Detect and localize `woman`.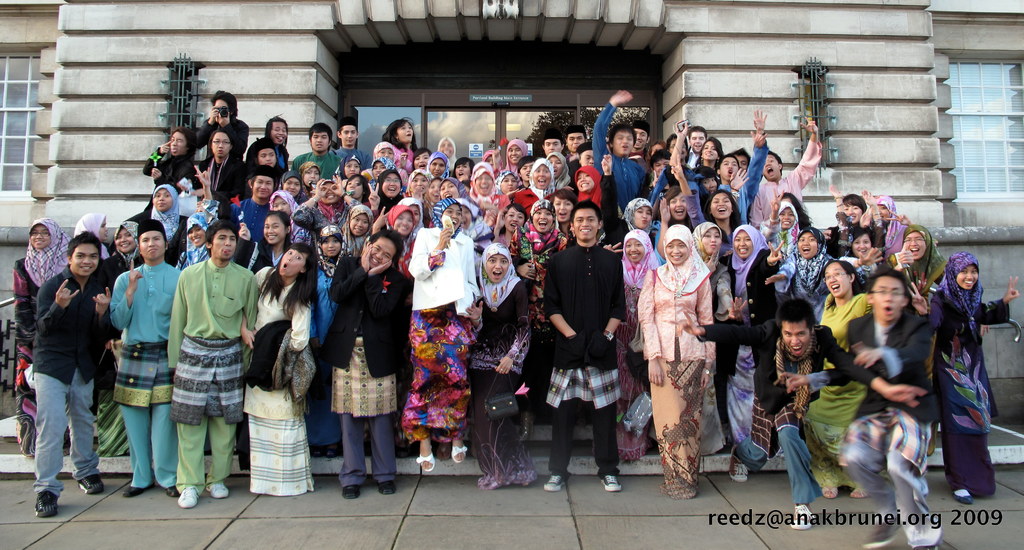
Localized at region(789, 210, 829, 295).
